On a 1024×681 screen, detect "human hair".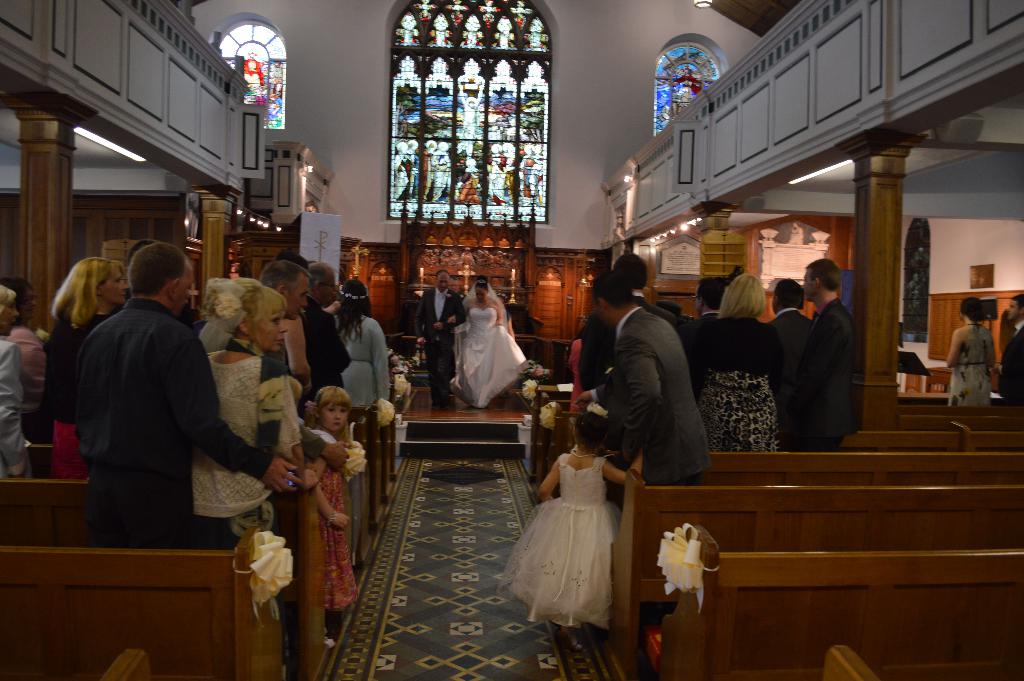
left=957, top=295, right=986, bottom=320.
